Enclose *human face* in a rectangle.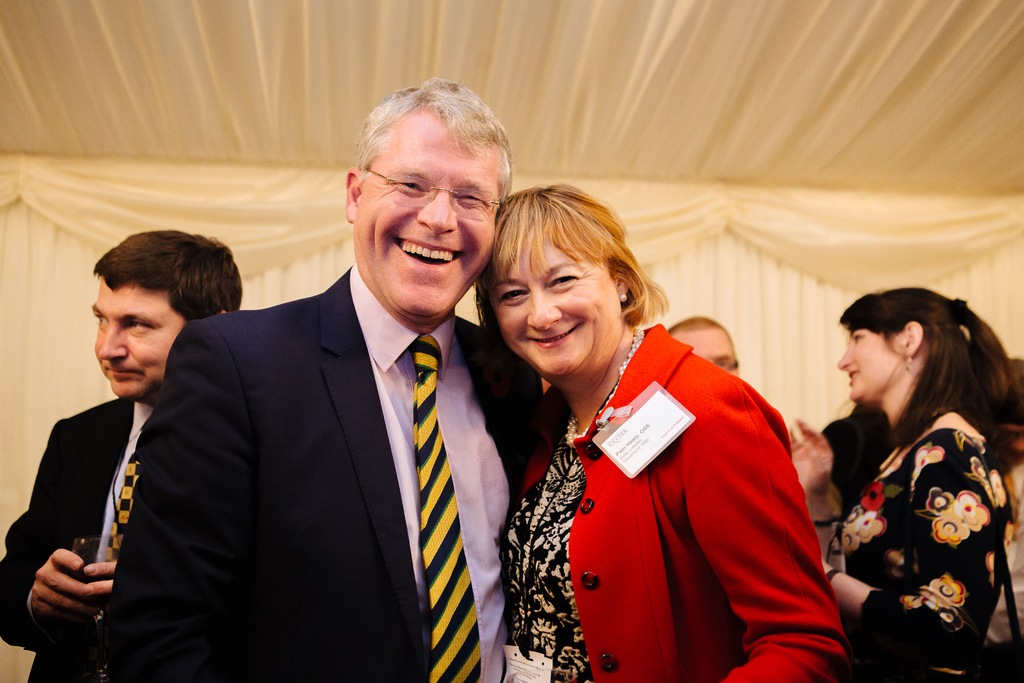
bbox=[360, 109, 498, 319].
